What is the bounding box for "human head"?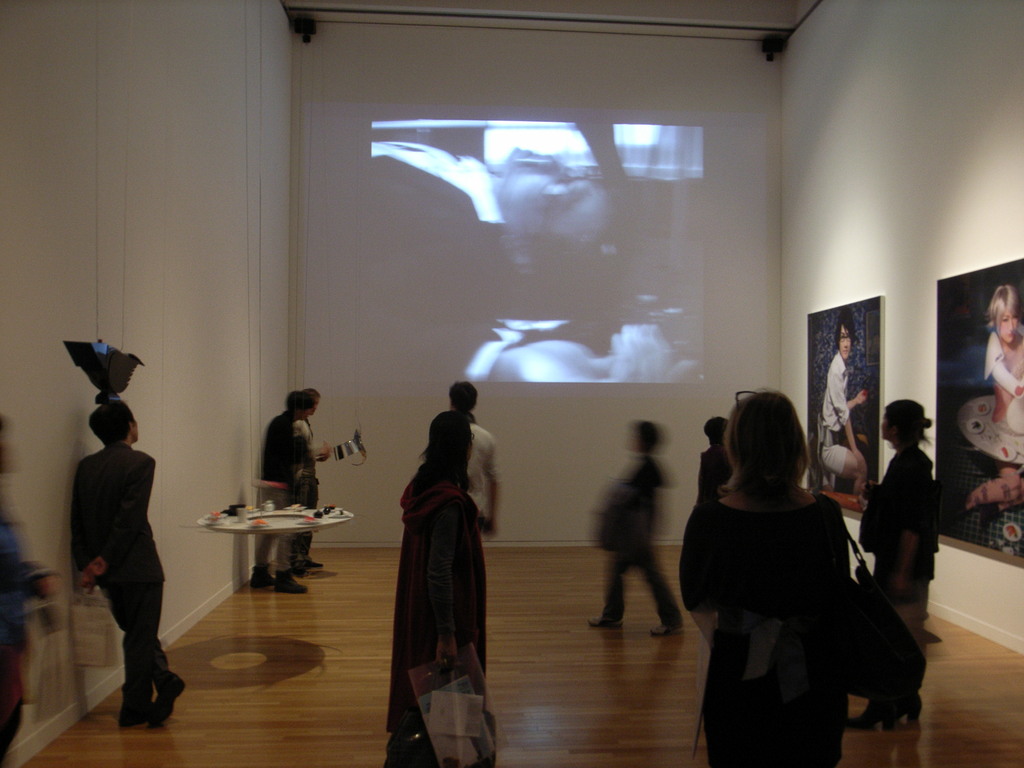
BBox(705, 415, 728, 450).
